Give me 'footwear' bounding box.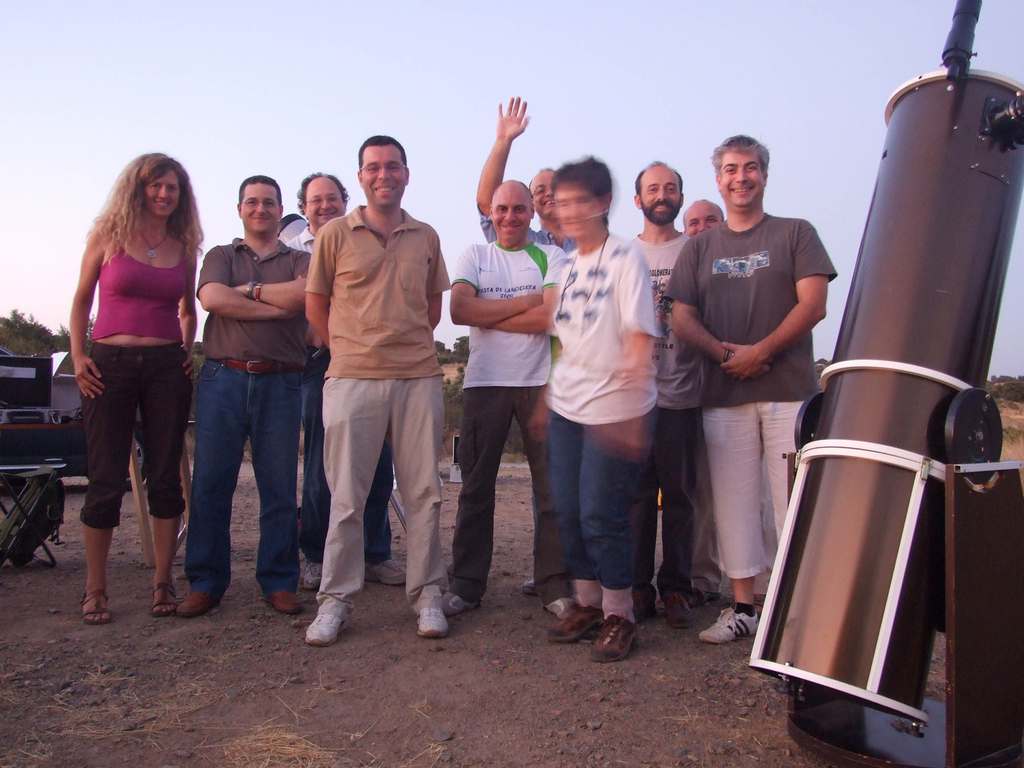
<region>176, 593, 221, 618</region>.
